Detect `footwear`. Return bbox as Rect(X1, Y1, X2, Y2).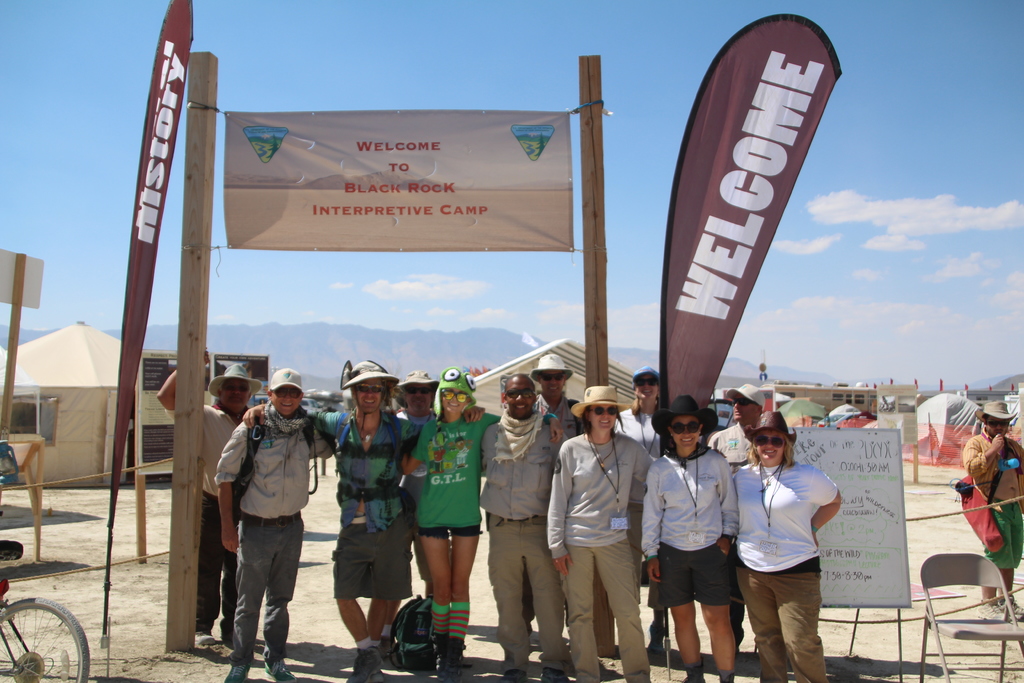
Rect(502, 673, 528, 682).
